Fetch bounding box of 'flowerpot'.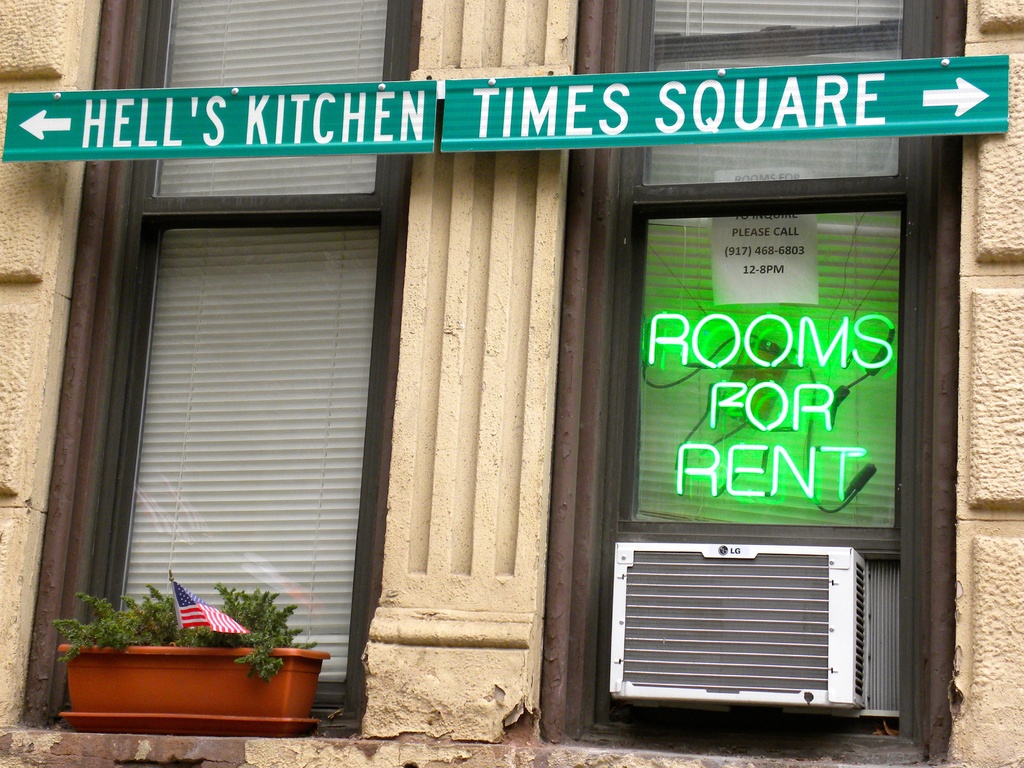
Bbox: 50:601:316:744.
